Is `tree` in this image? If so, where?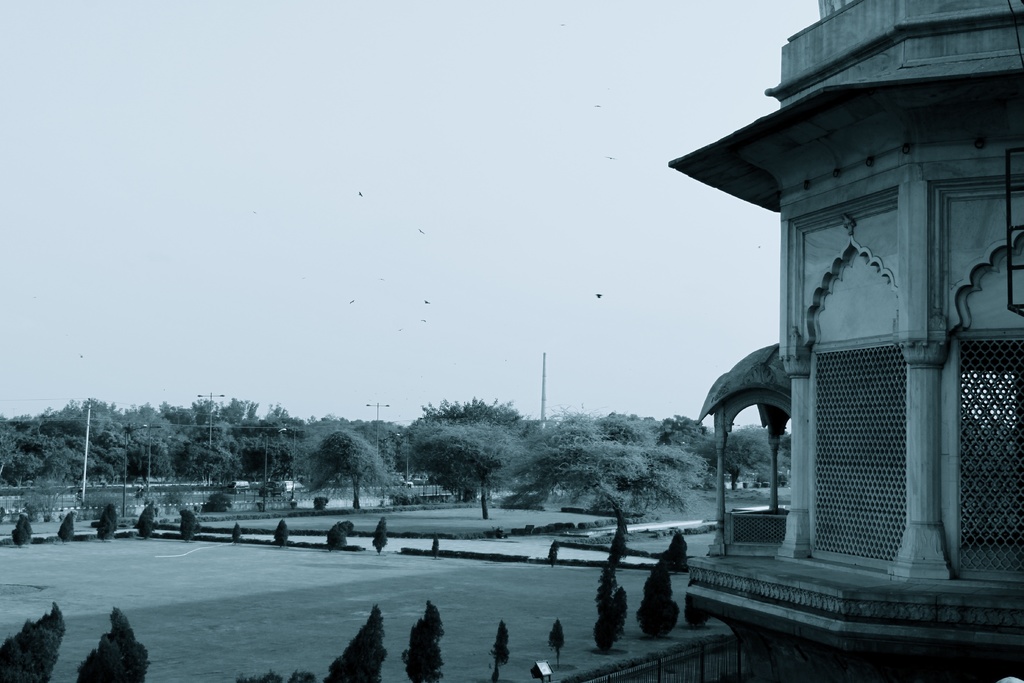
Yes, at {"x1": 527, "y1": 417, "x2": 665, "y2": 511}.
